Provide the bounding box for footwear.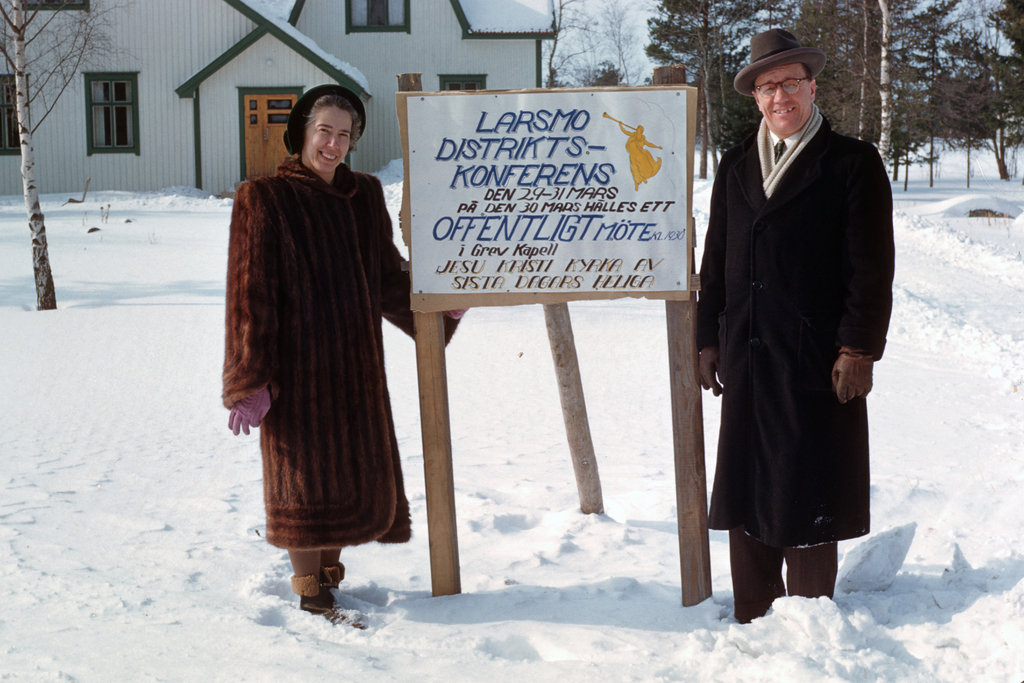
rect(296, 583, 368, 629).
